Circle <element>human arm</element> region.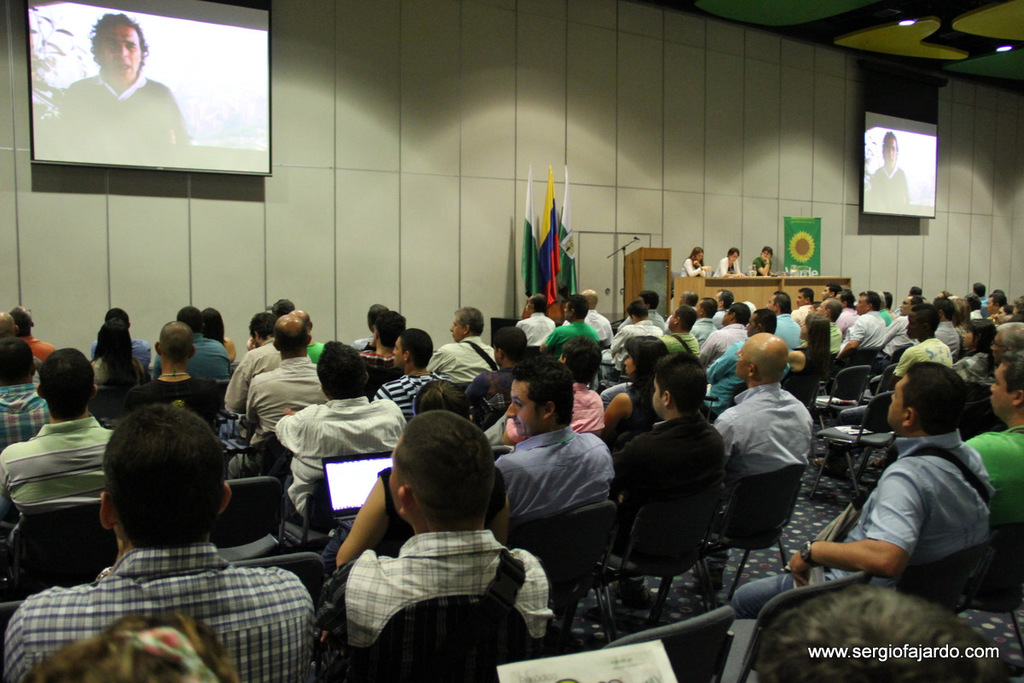
Region: (left=423, top=347, right=448, bottom=371).
